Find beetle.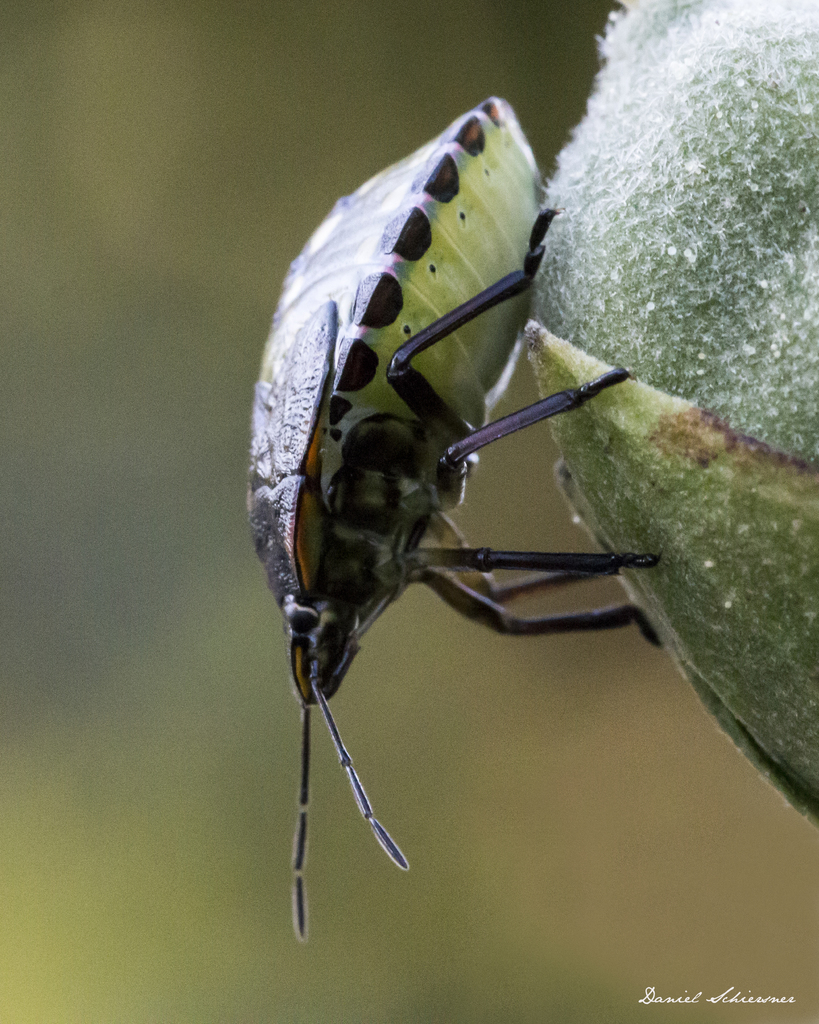
[246, 40, 699, 934].
